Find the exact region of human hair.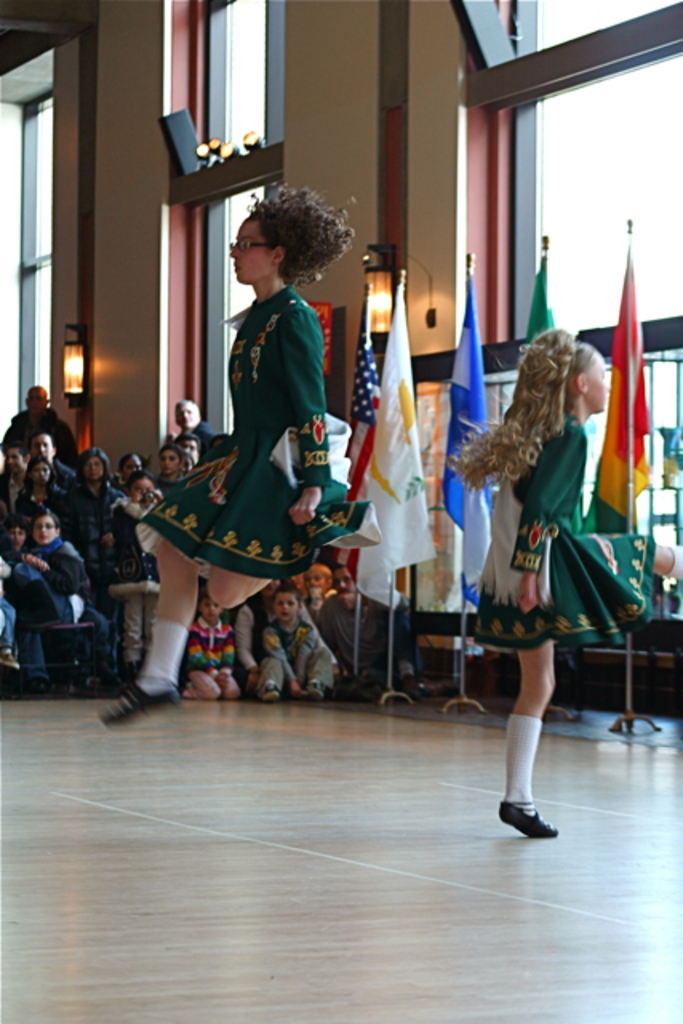
Exact region: box(158, 443, 182, 467).
